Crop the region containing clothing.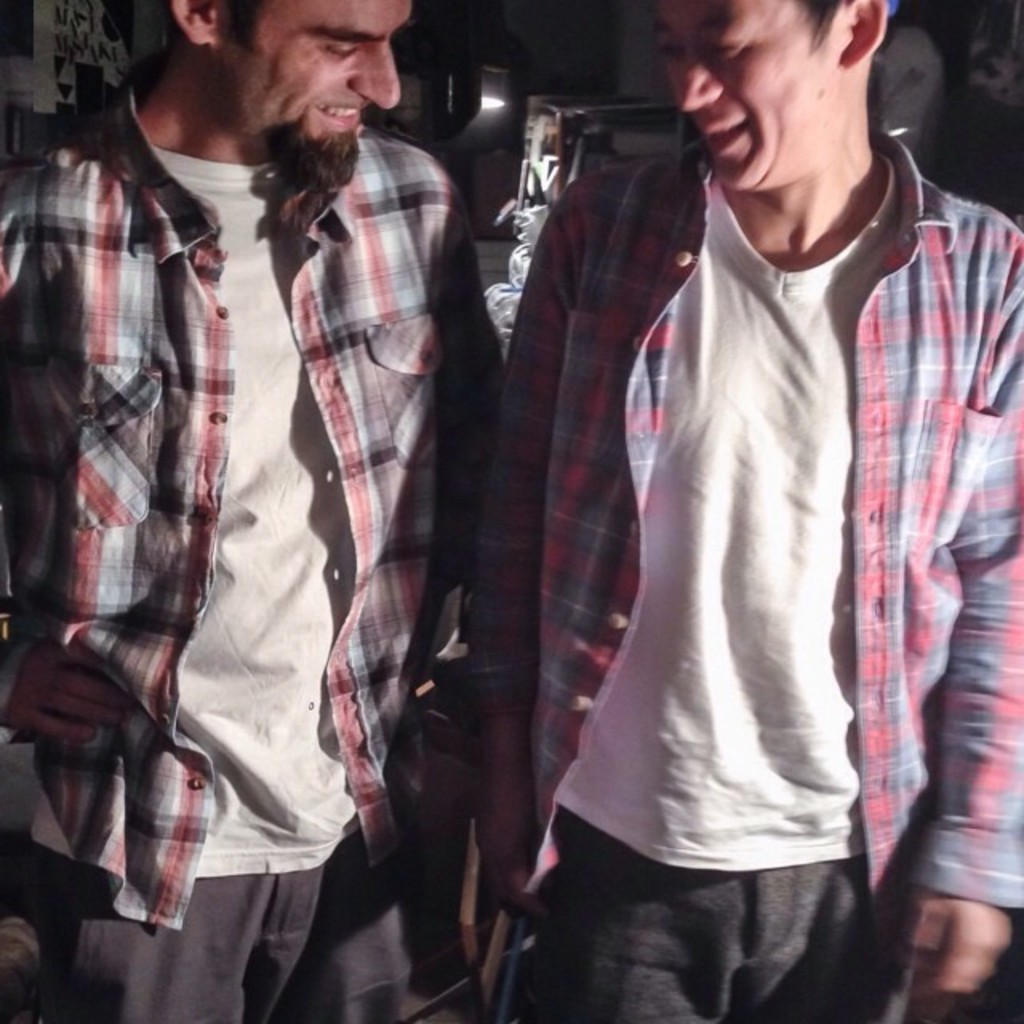
Crop region: (501,160,1022,1022).
